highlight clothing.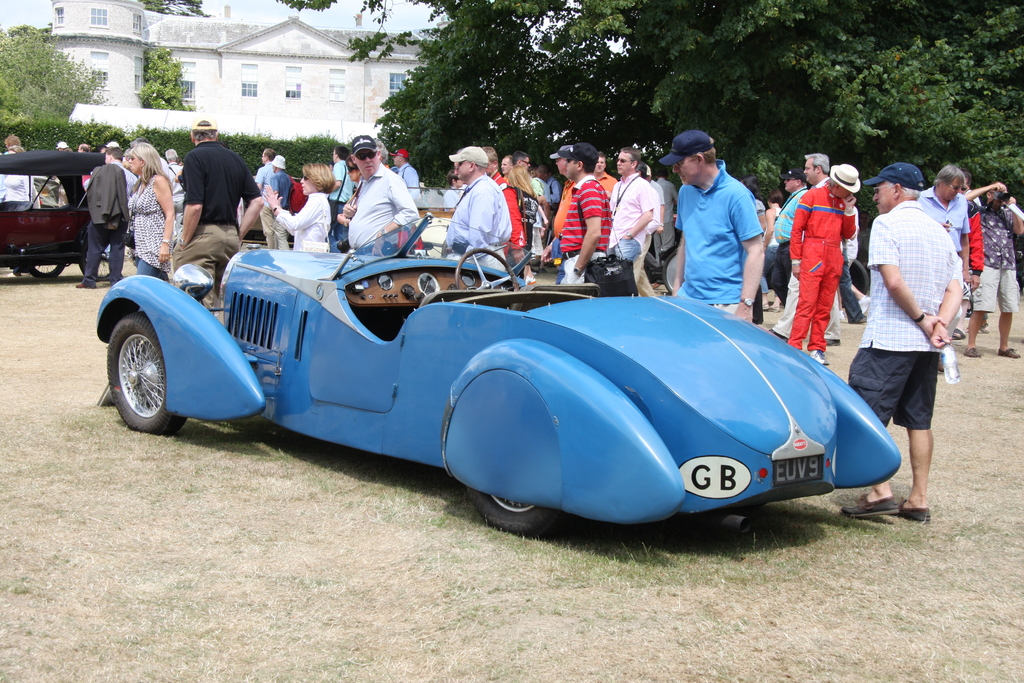
Highlighted region: region(971, 204, 1022, 313).
